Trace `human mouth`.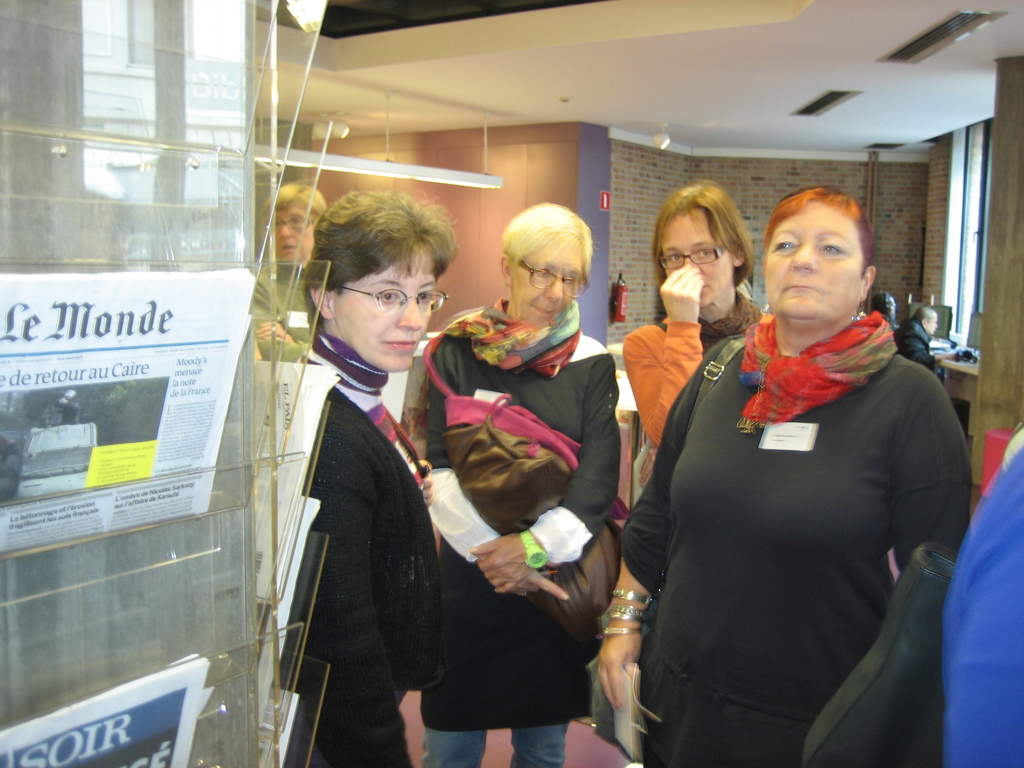
Traced to BBox(278, 239, 297, 254).
